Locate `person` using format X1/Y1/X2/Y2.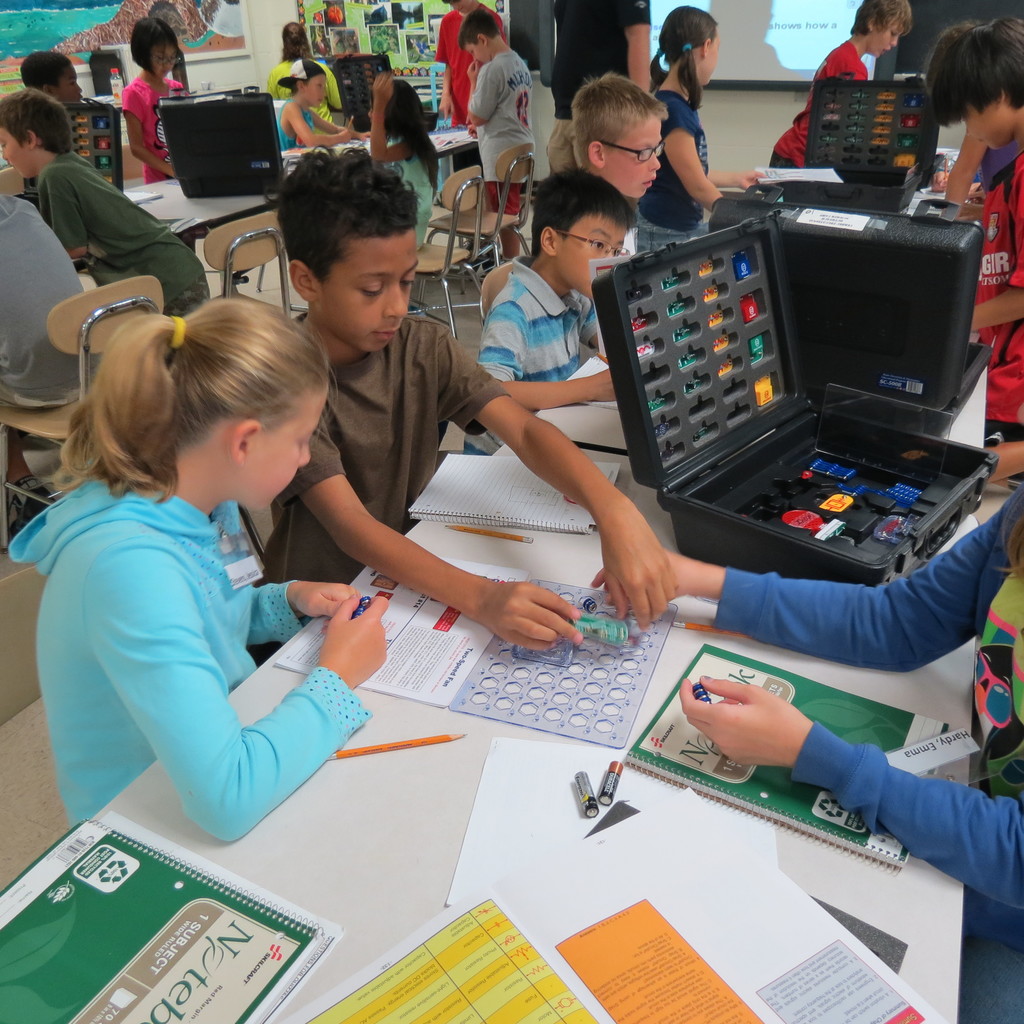
368/68/442/258.
